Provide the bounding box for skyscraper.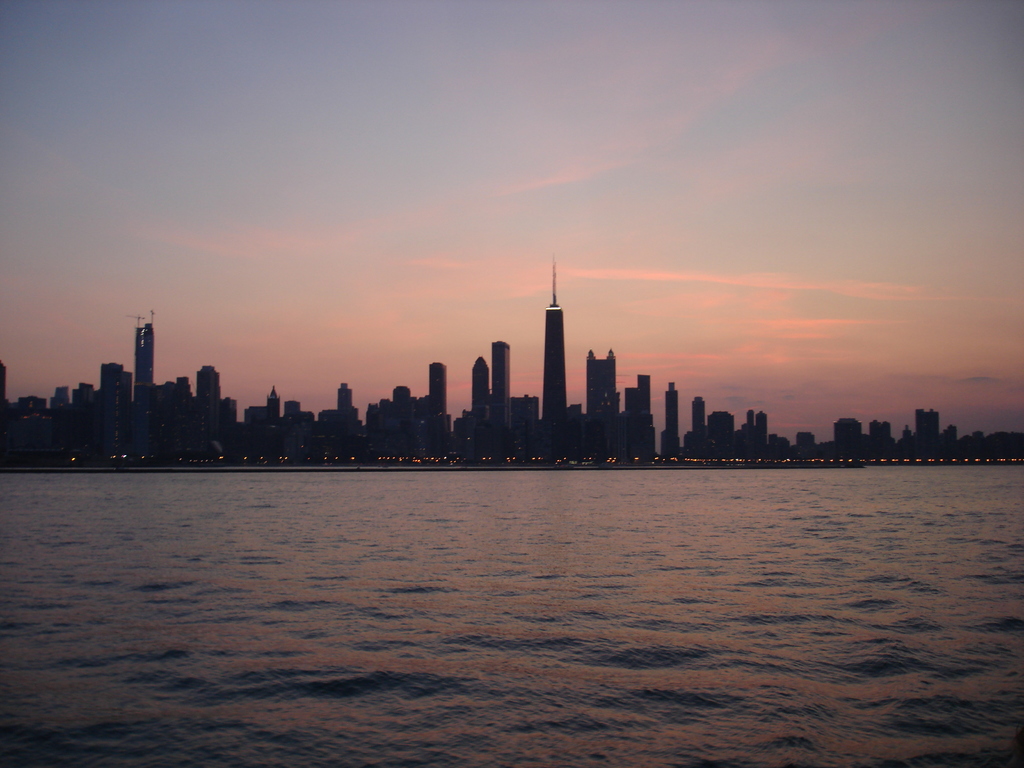
541 254 565 460.
